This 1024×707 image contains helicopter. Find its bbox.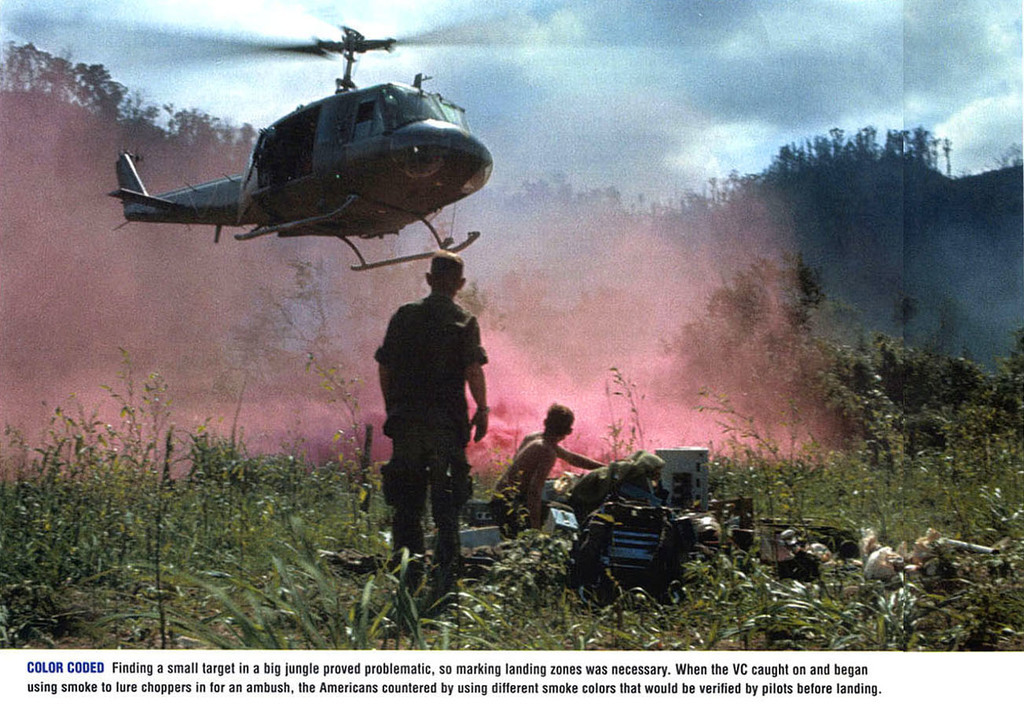
bbox(2, 0, 743, 273).
